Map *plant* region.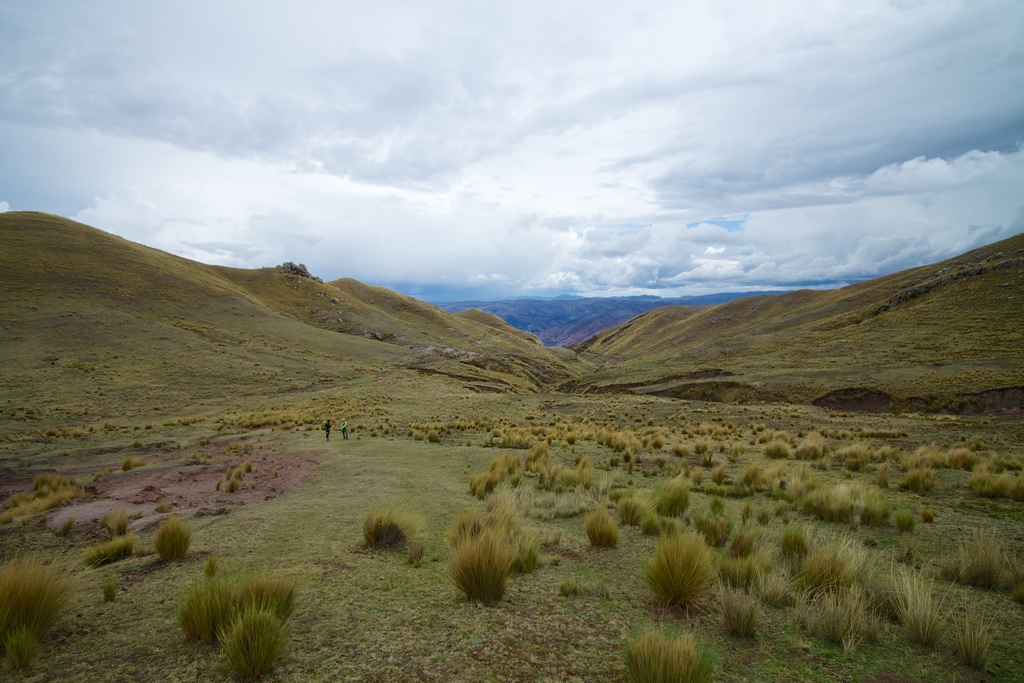
Mapped to 306:425:310:429.
